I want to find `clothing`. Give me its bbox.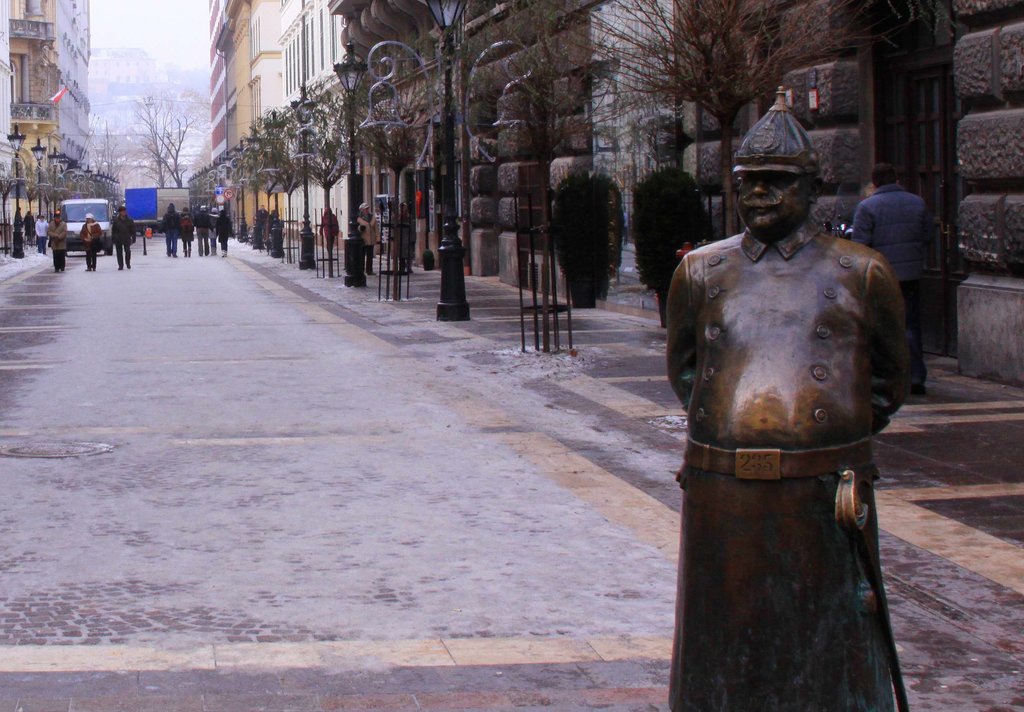
<bbox>47, 221, 72, 270</bbox>.
